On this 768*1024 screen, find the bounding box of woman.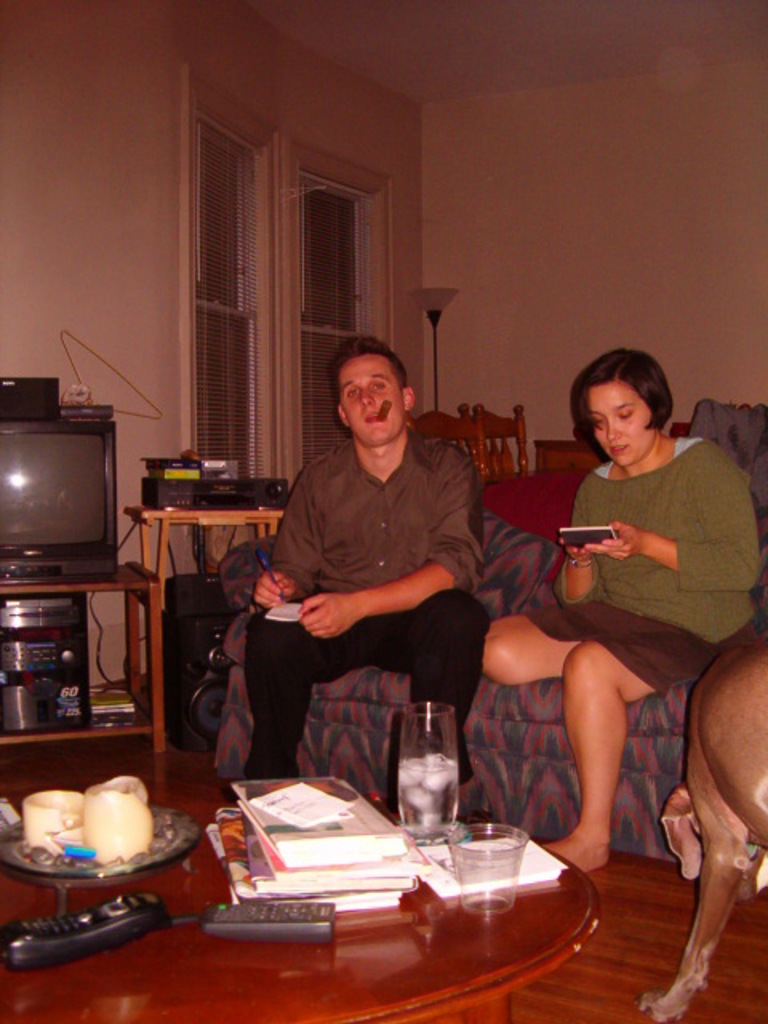
Bounding box: bbox(490, 331, 734, 922).
